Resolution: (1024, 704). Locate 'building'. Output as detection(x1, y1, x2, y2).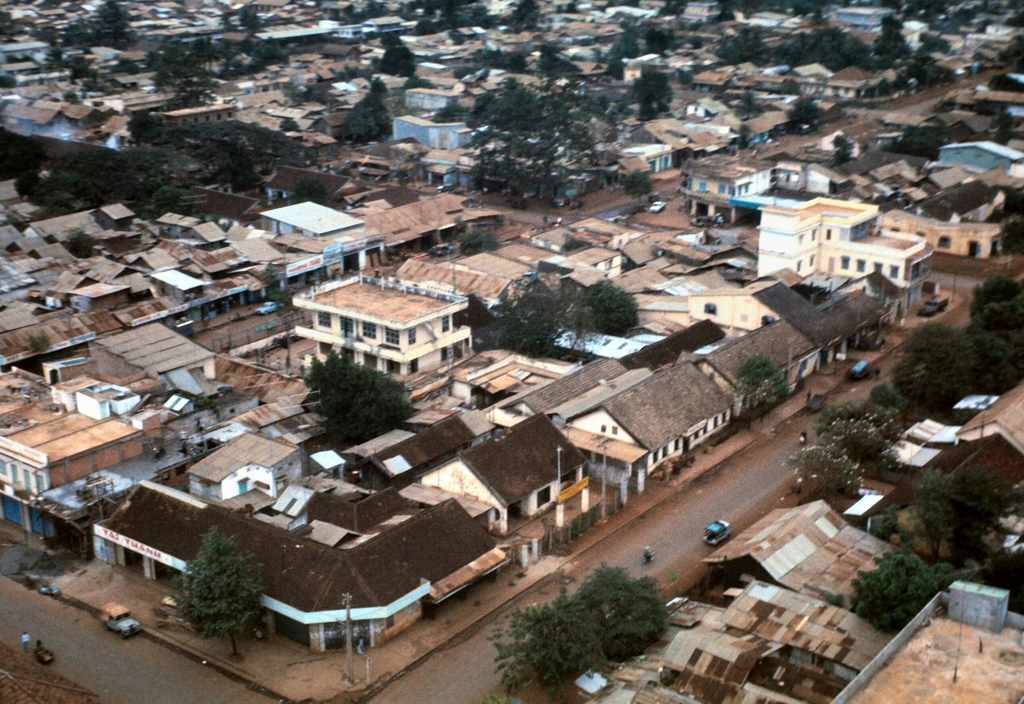
detection(296, 272, 480, 381).
